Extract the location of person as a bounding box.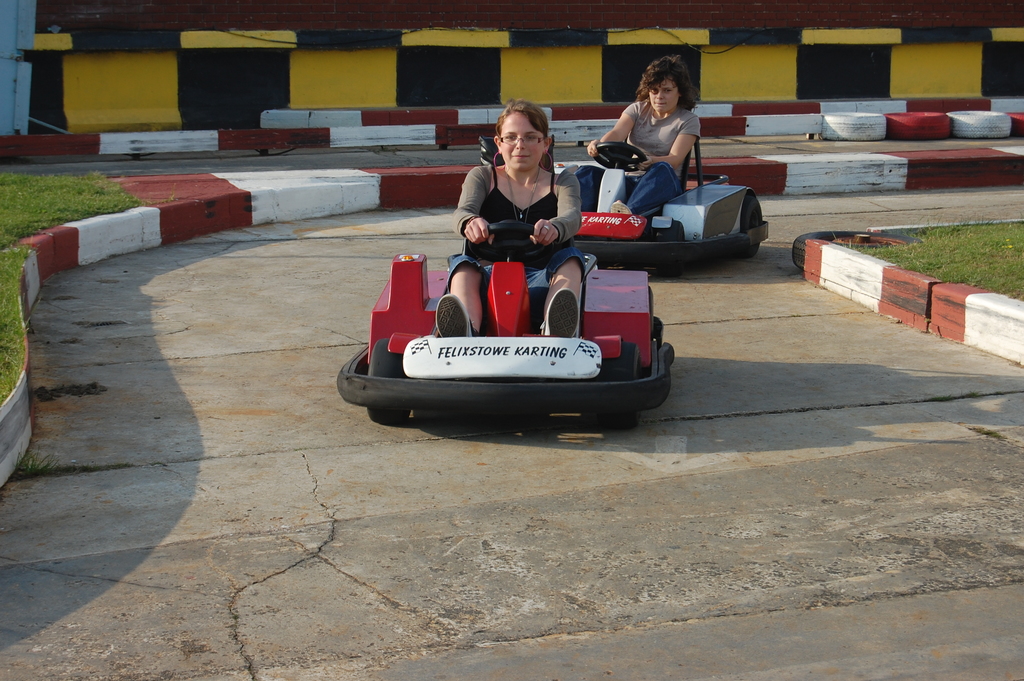
box(436, 104, 589, 341).
